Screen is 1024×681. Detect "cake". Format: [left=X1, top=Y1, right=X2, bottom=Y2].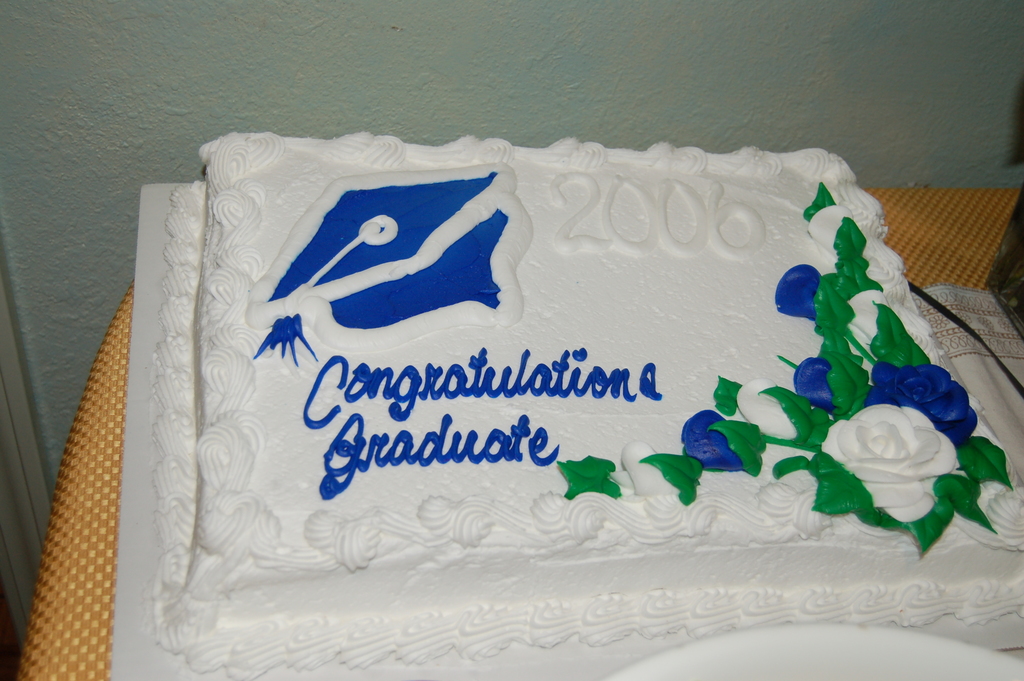
[left=149, top=130, right=1023, bottom=680].
